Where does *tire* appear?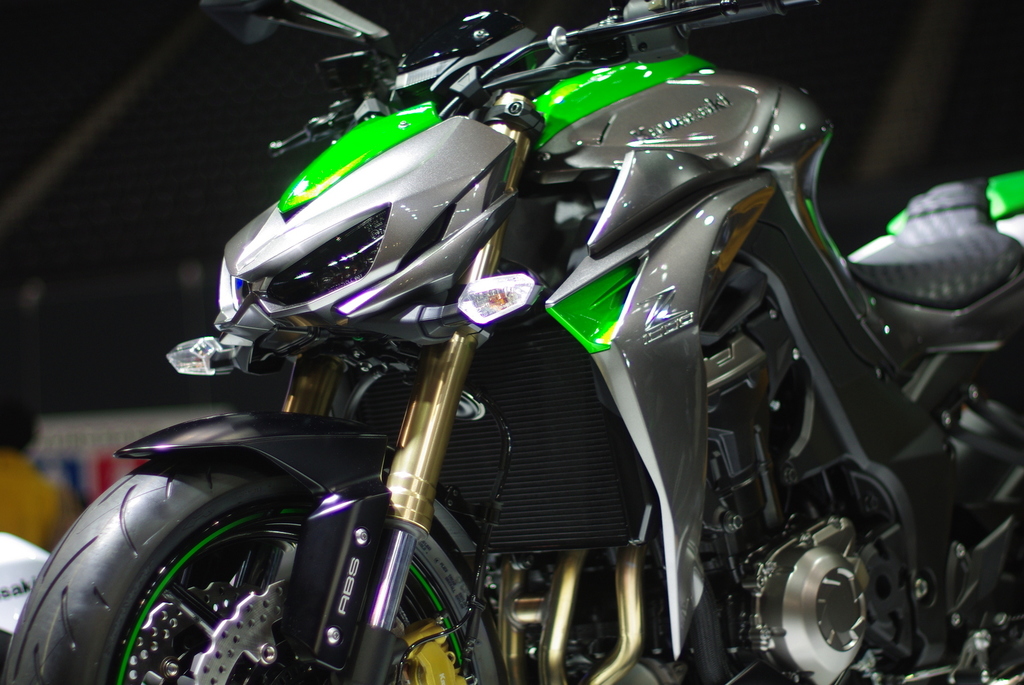
Appears at <box>0,453,508,684</box>.
